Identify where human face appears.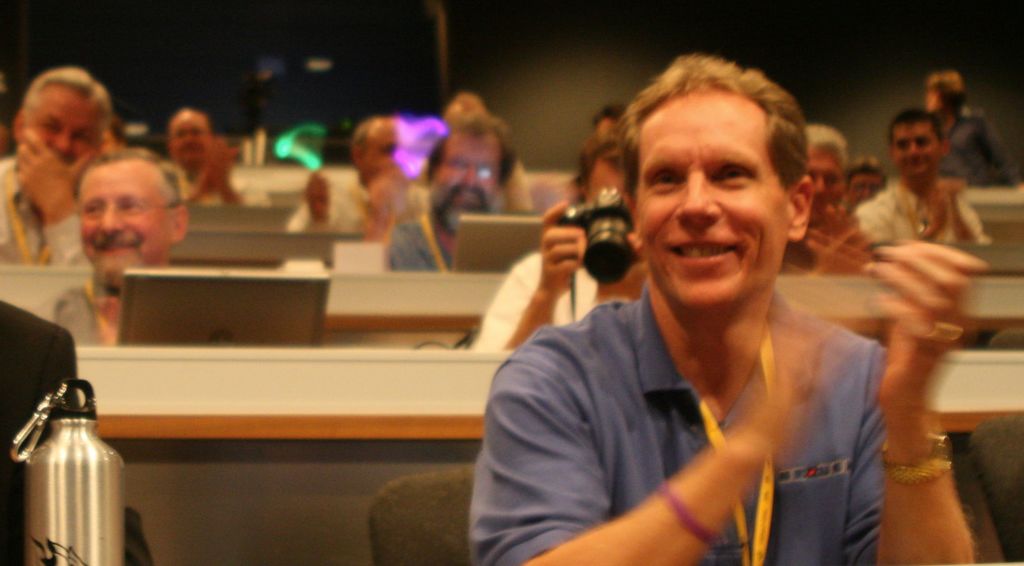
Appears at [805,150,851,218].
